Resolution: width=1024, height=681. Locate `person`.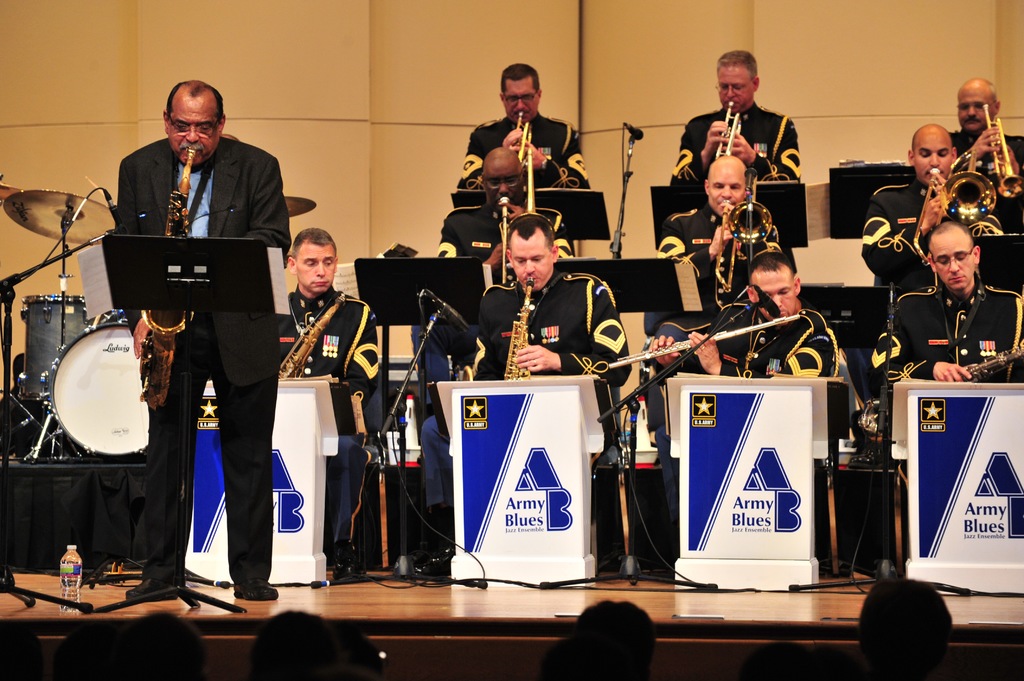
Rect(107, 51, 278, 591).
